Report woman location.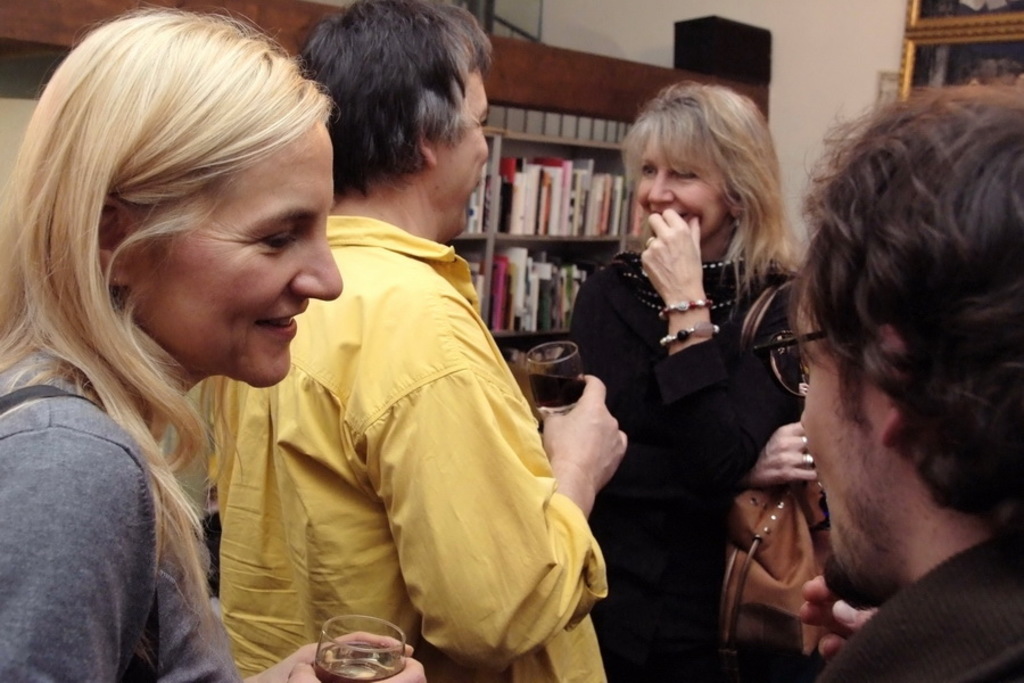
Report: [left=568, top=76, right=814, bottom=673].
